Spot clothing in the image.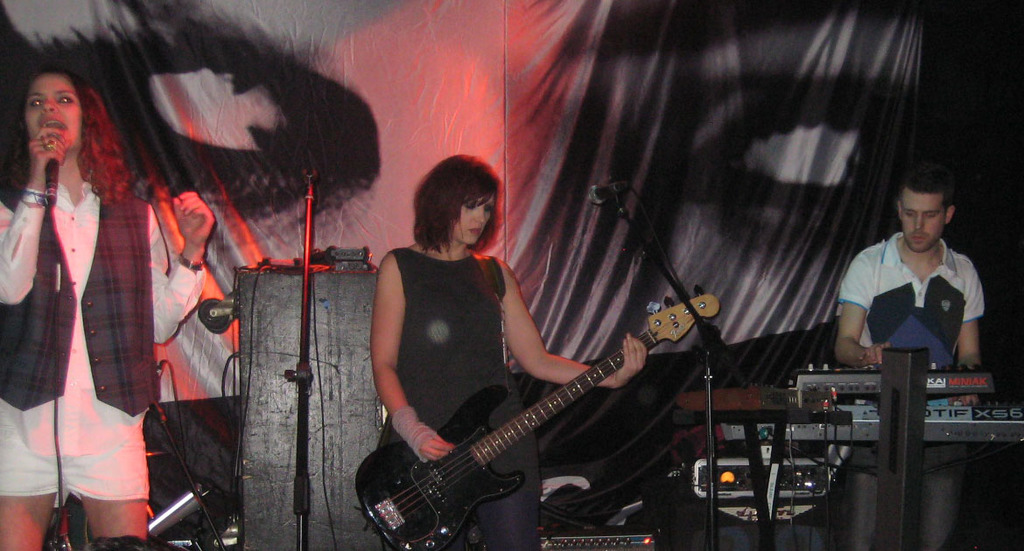
clothing found at x1=838 y1=232 x2=983 y2=550.
